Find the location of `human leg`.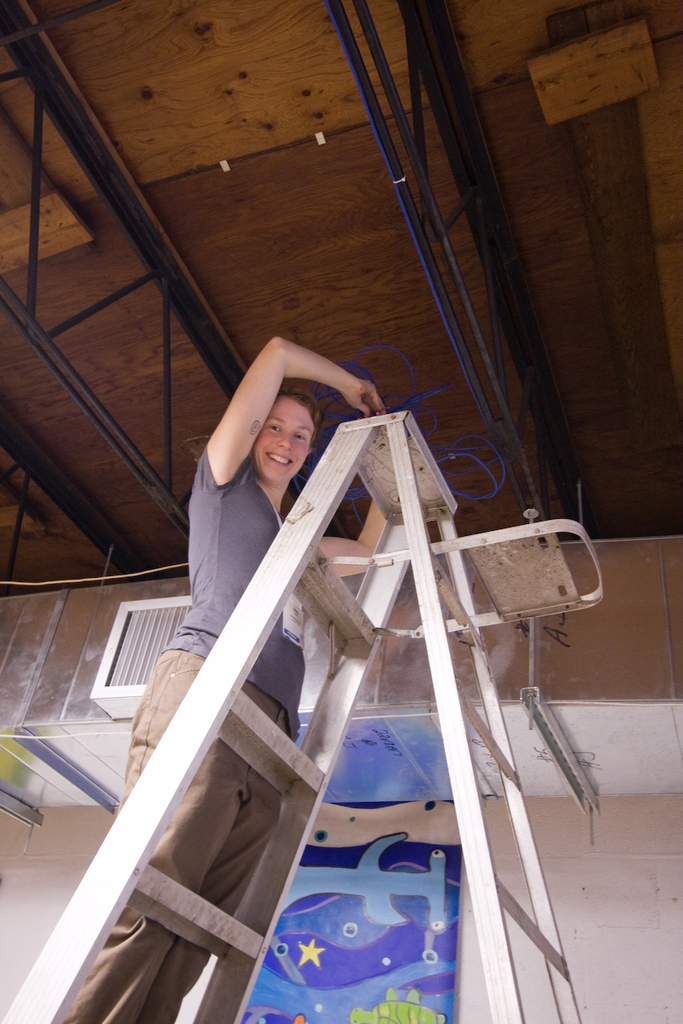
Location: box(53, 644, 276, 1023).
